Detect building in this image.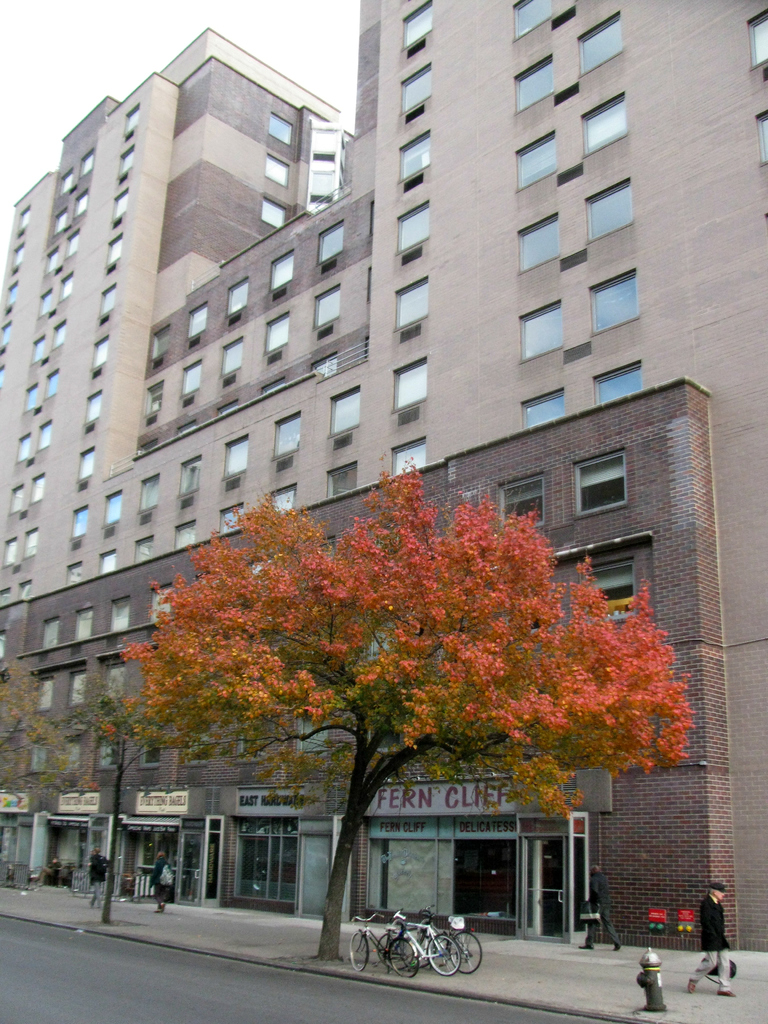
Detection: [0,0,767,950].
